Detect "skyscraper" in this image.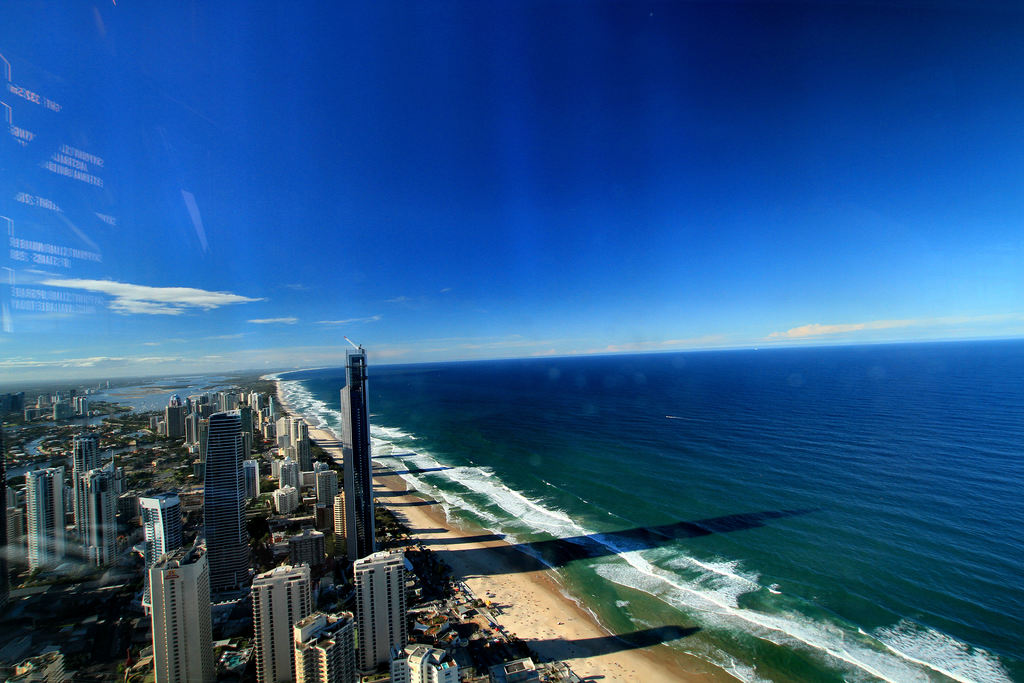
Detection: detection(333, 334, 390, 572).
